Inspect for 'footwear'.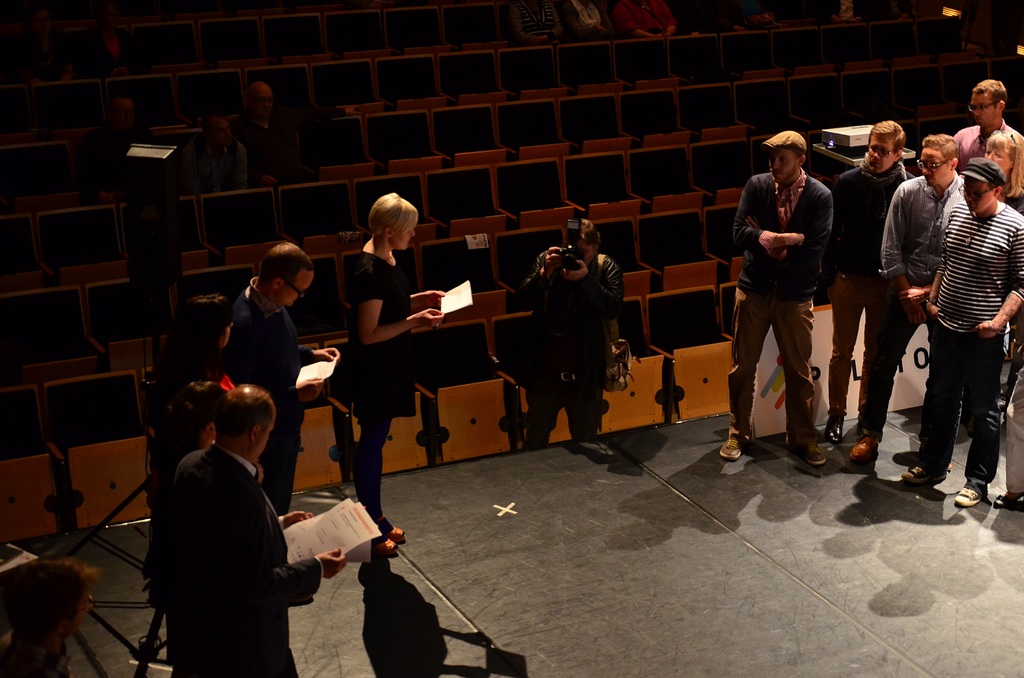
Inspection: x1=783, y1=429, x2=827, y2=466.
